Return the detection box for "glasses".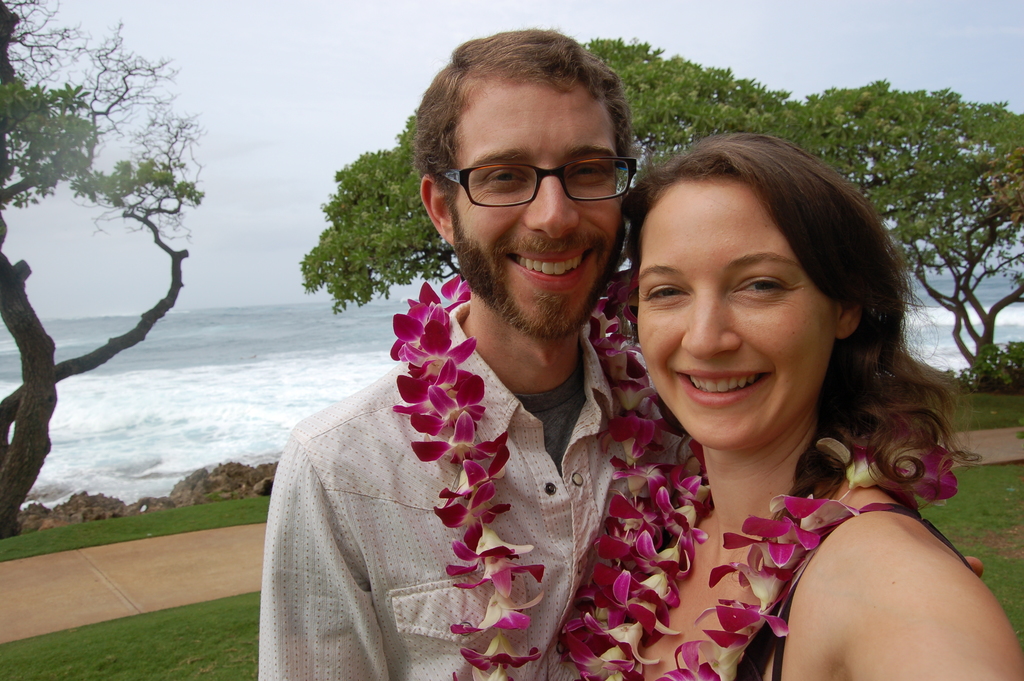
434, 138, 641, 211.
